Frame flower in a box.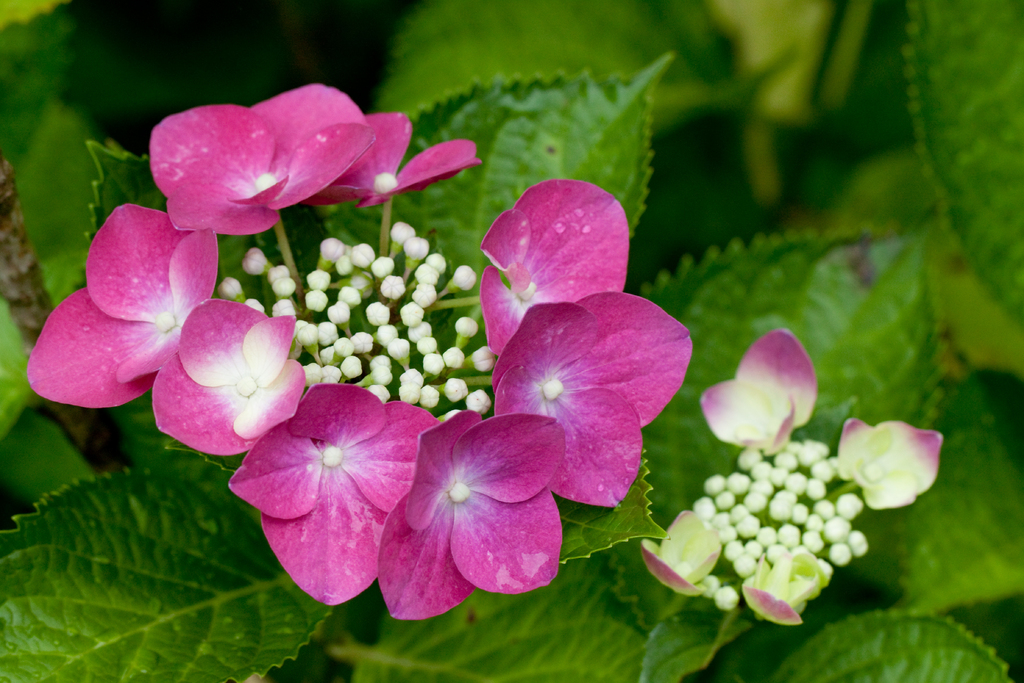
{"x1": 627, "y1": 508, "x2": 715, "y2": 607}.
